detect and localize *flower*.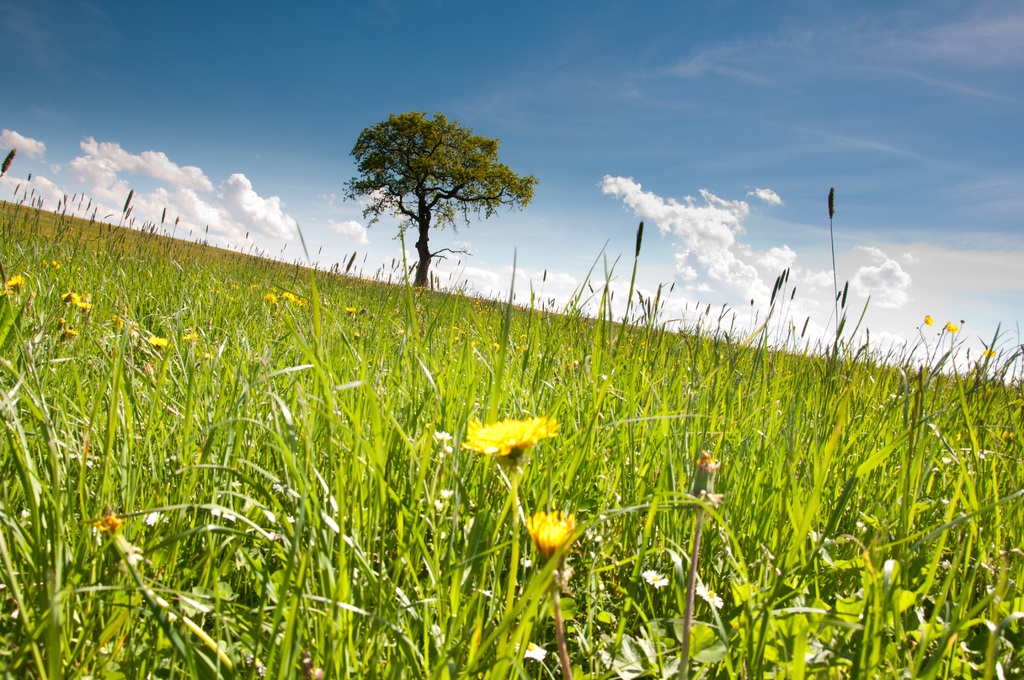
Localized at {"left": 250, "top": 282, "right": 316, "bottom": 313}.
